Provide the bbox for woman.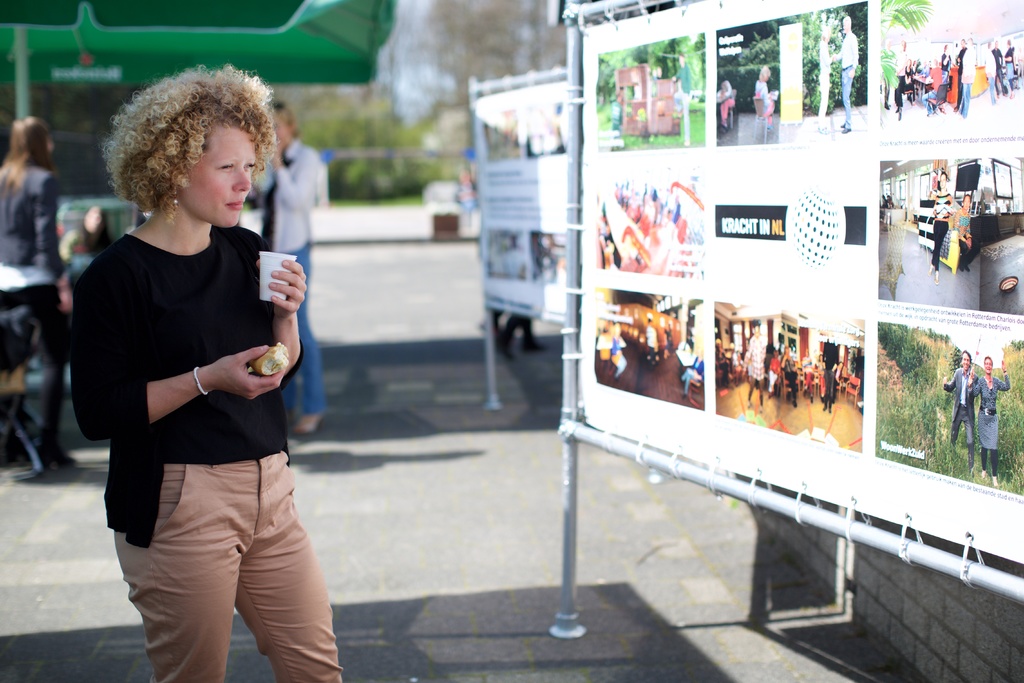
l=0, t=118, r=66, b=476.
